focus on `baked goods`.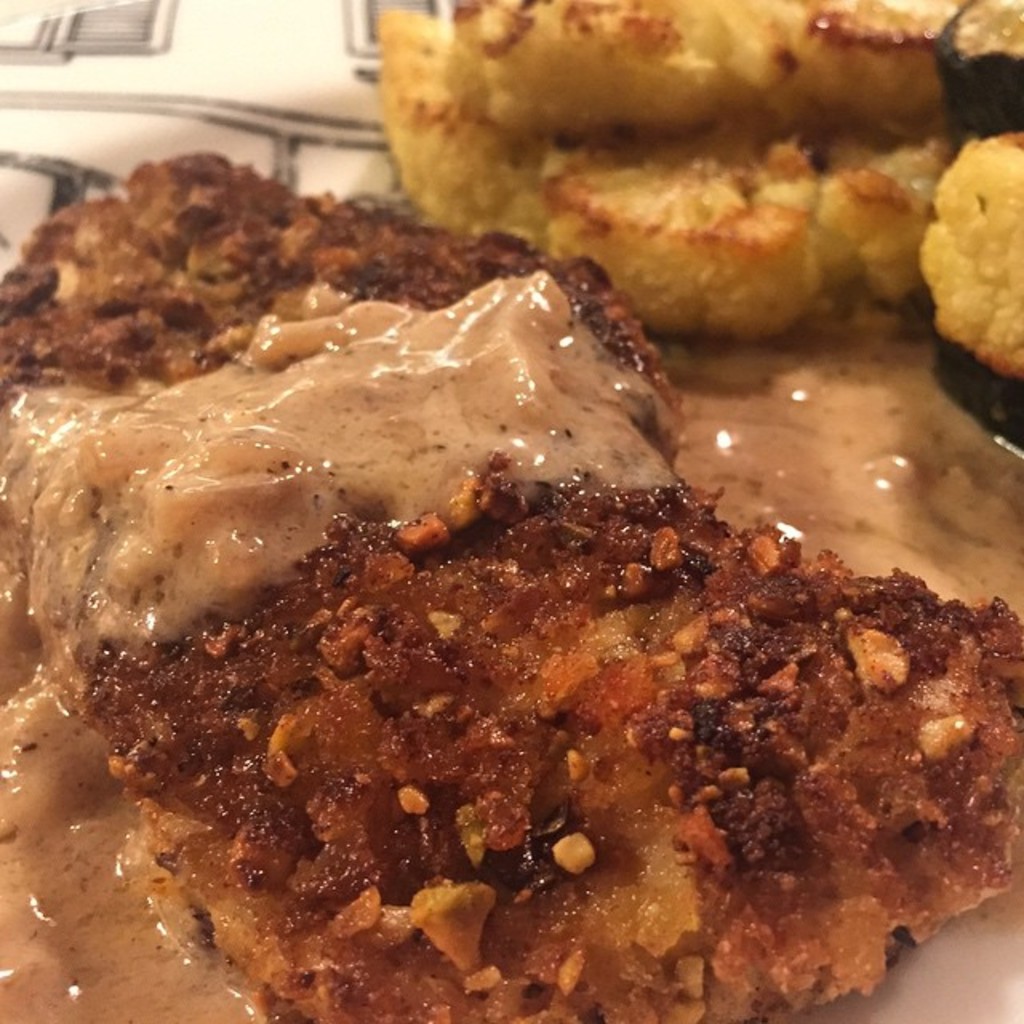
Focused at 824 0 1022 390.
